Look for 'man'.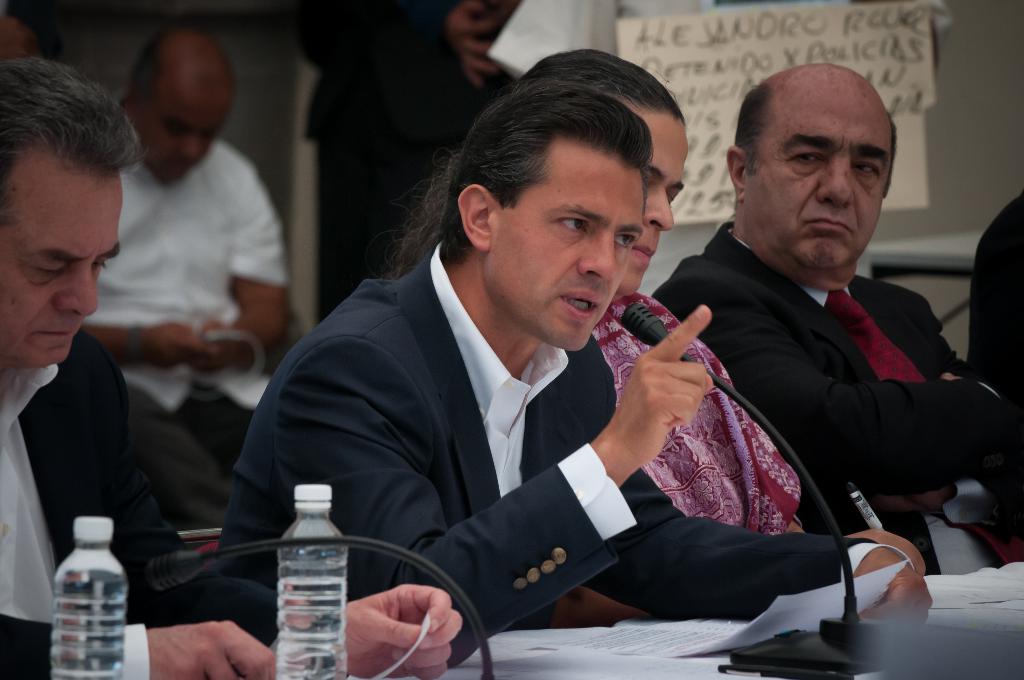
Found: (x1=77, y1=31, x2=294, y2=533).
